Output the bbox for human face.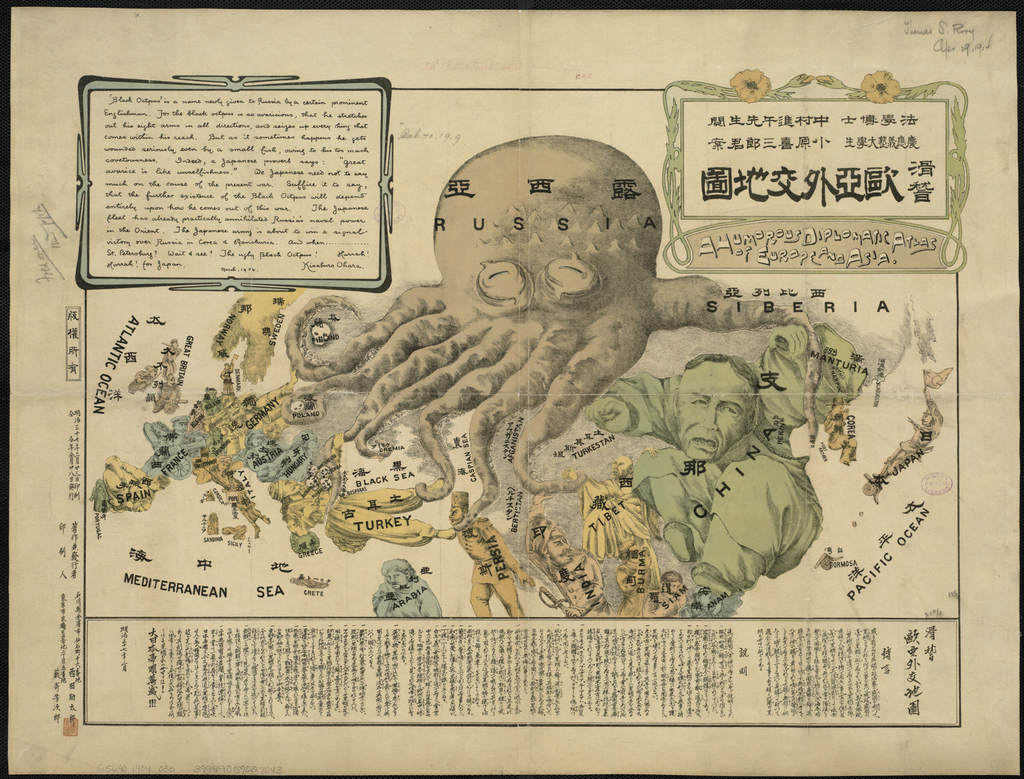
x1=836, y1=405, x2=843, y2=414.
